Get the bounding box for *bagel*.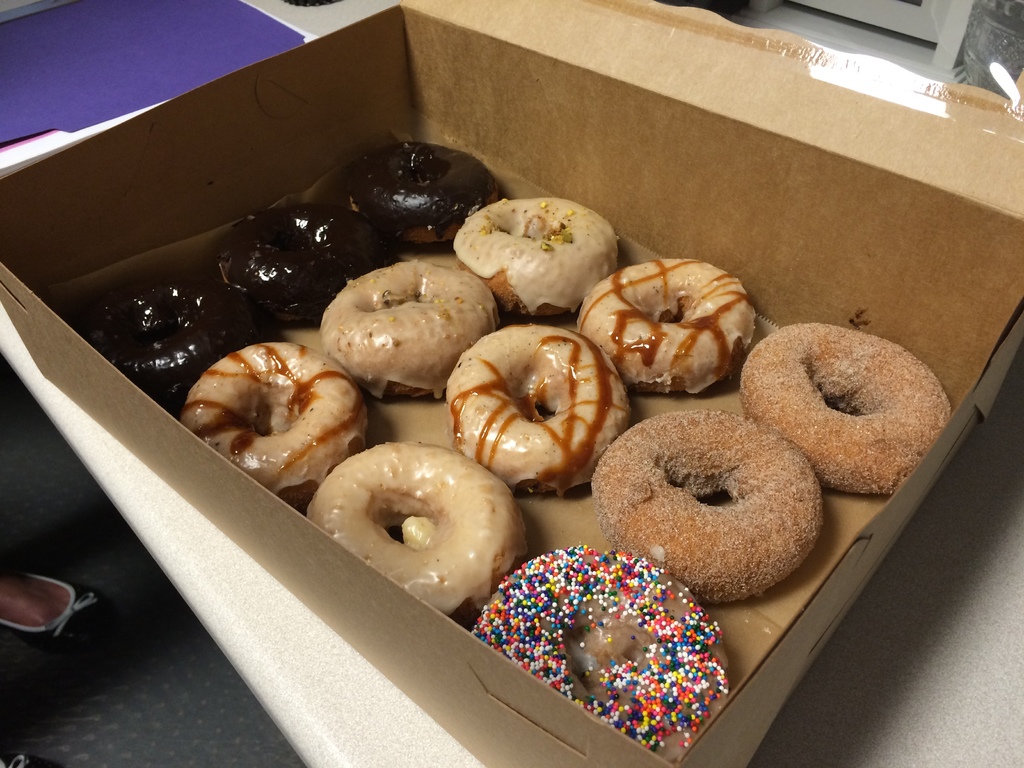
detection(82, 270, 236, 396).
